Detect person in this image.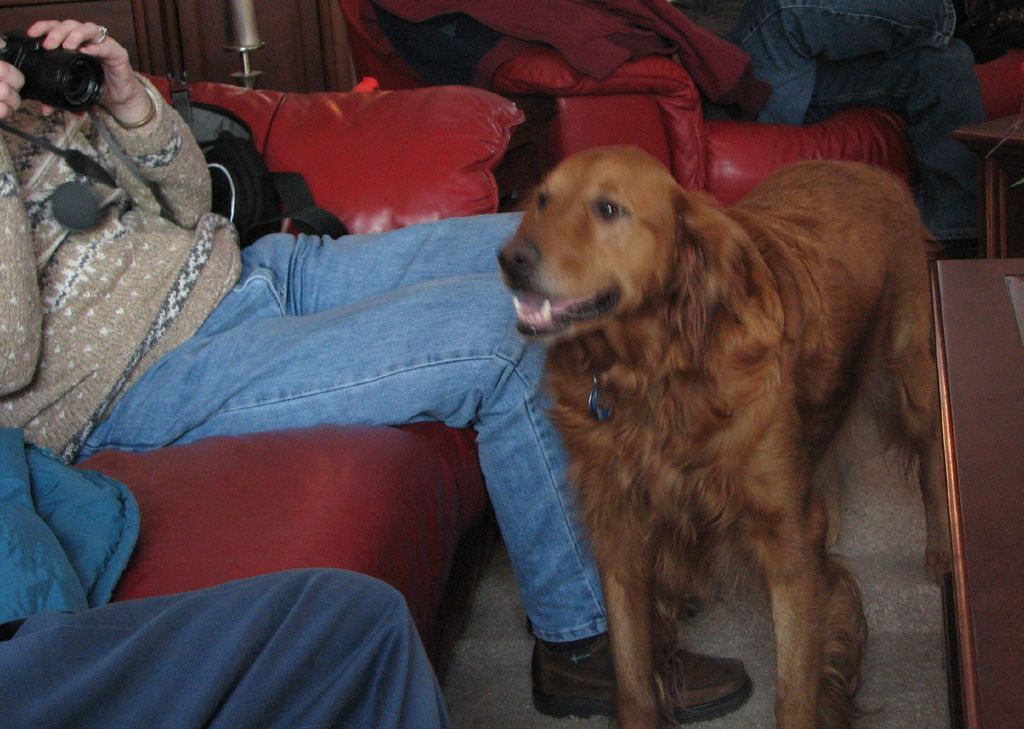
Detection: bbox(0, 565, 444, 728).
